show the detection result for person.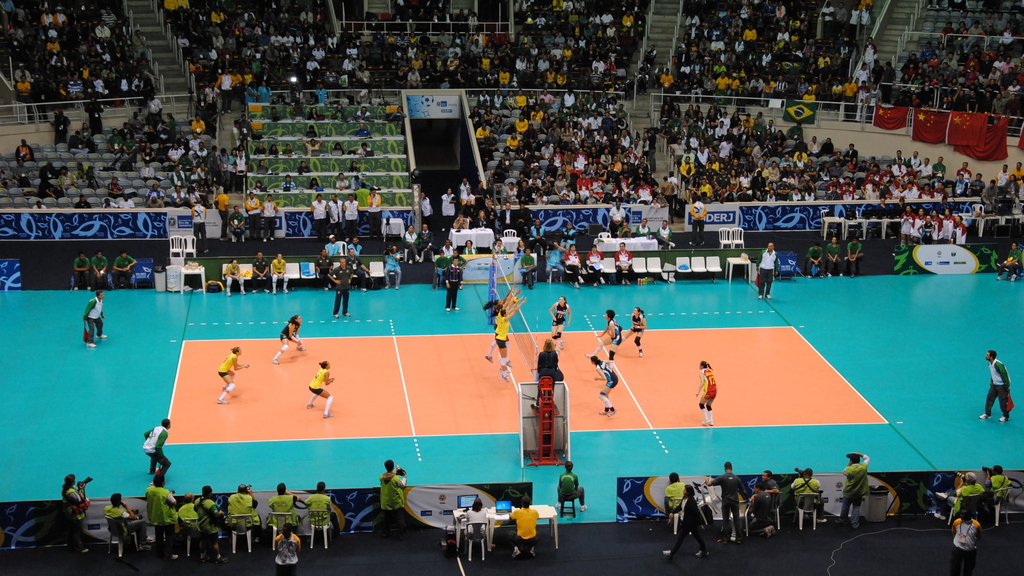
{"x1": 116, "y1": 192, "x2": 133, "y2": 206}.
